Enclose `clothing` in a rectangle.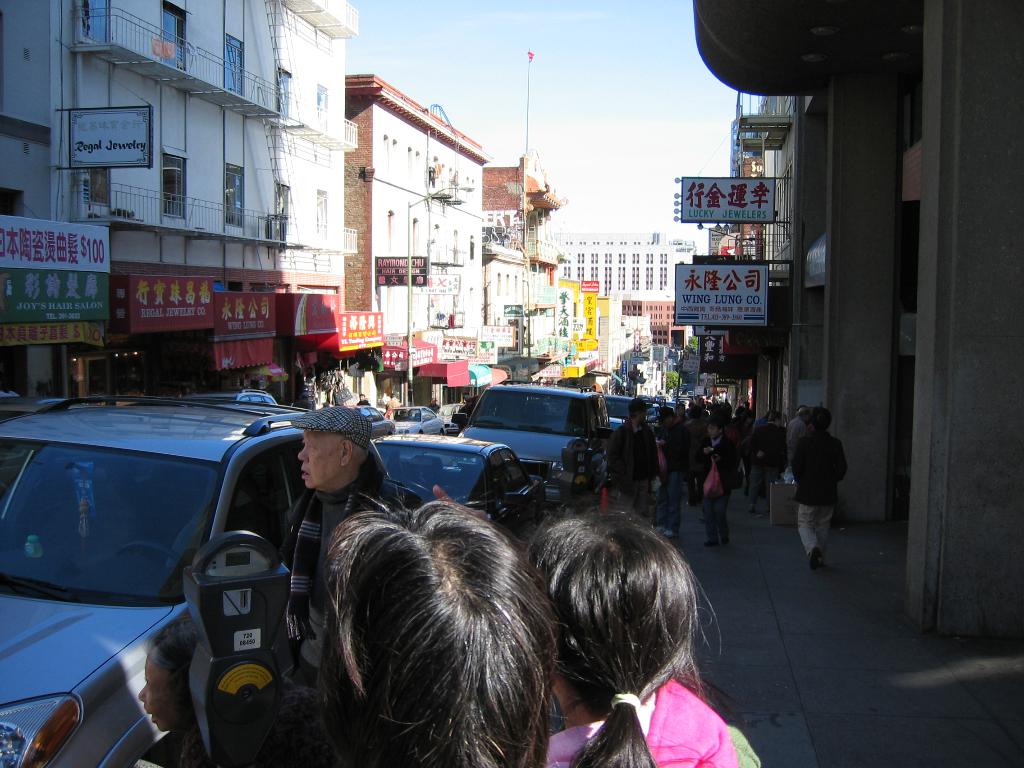
left=604, top=424, right=655, bottom=536.
